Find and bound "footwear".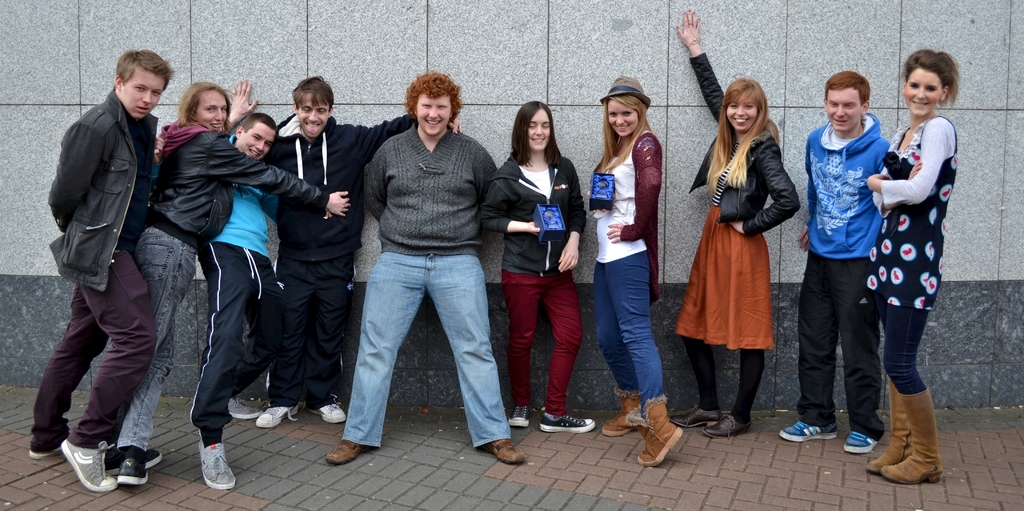
Bound: 636, 394, 683, 467.
